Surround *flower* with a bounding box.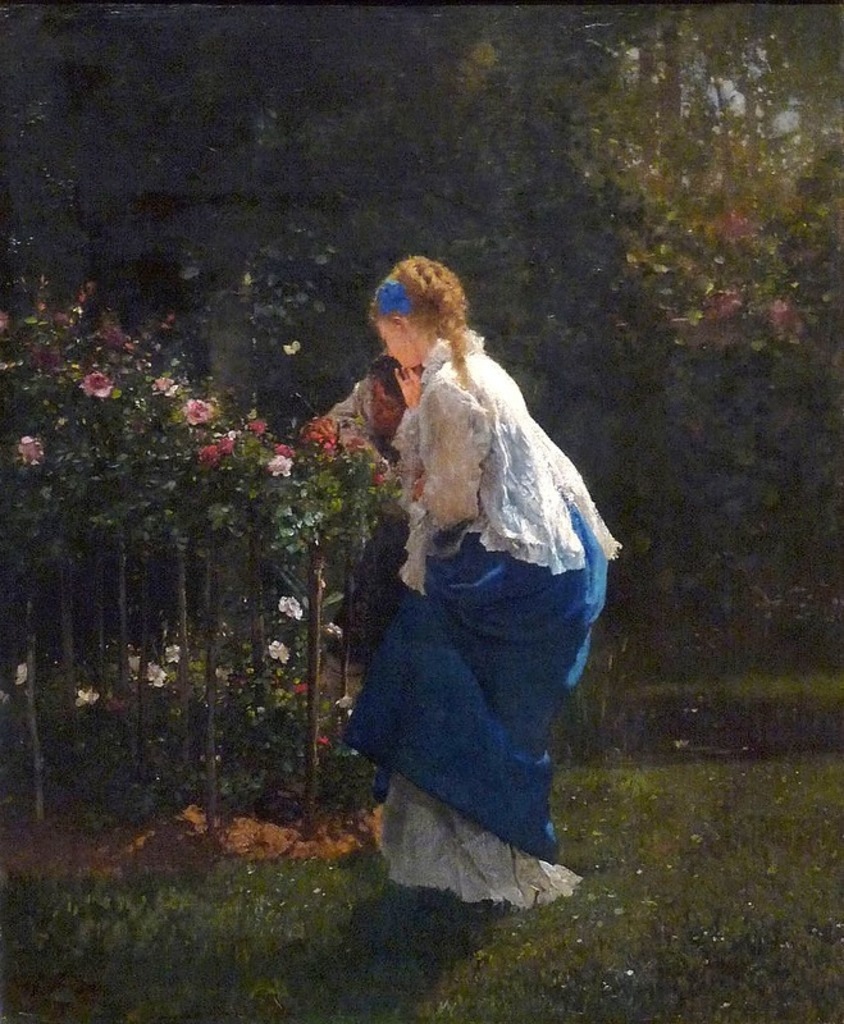
(x1=129, y1=646, x2=141, y2=677).
